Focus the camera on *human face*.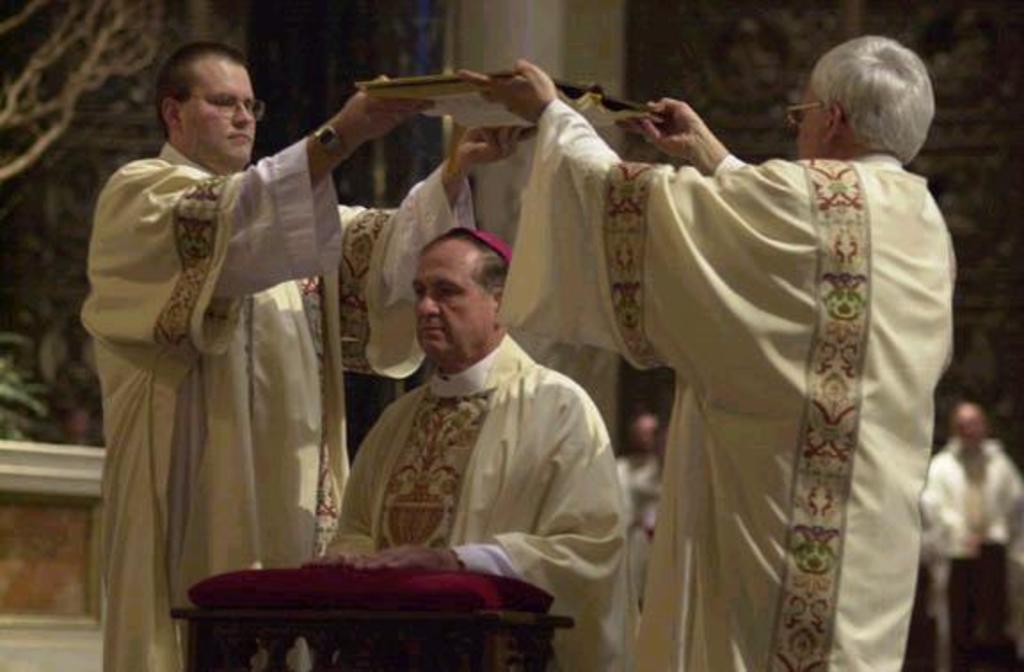
Focus region: x1=418 y1=249 x2=484 y2=361.
